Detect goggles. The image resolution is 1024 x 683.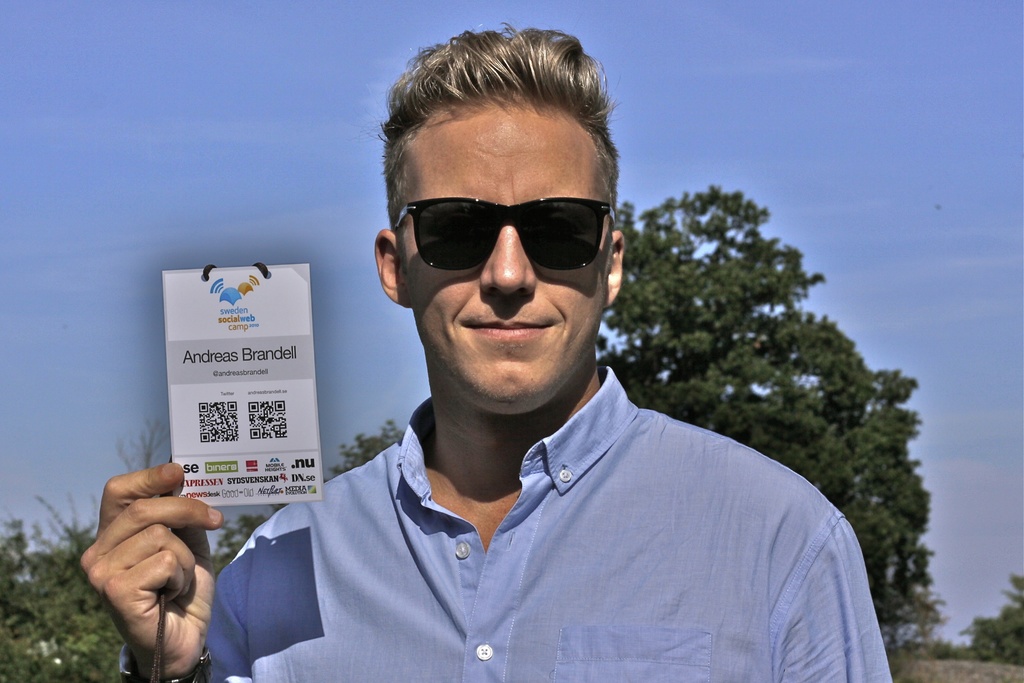
box=[390, 190, 621, 268].
